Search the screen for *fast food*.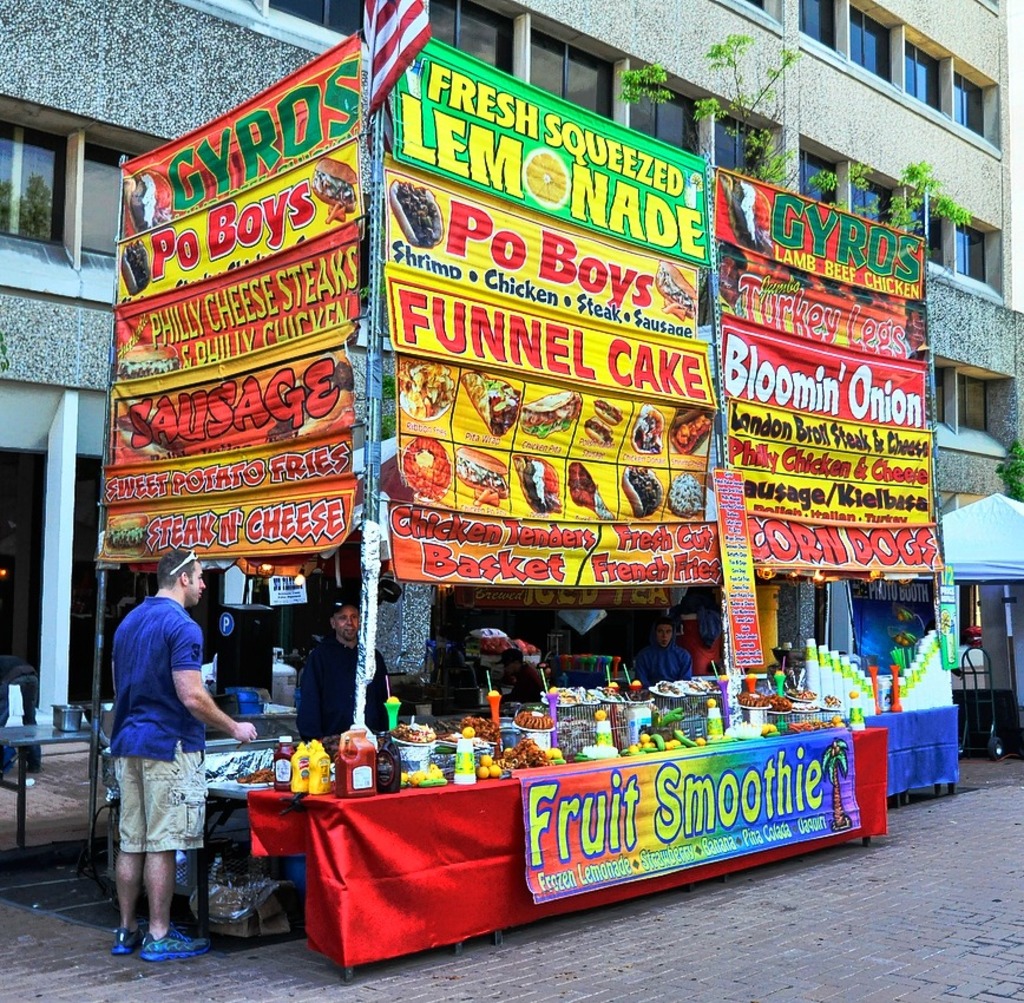
Found at [525, 388, 586, 439].
